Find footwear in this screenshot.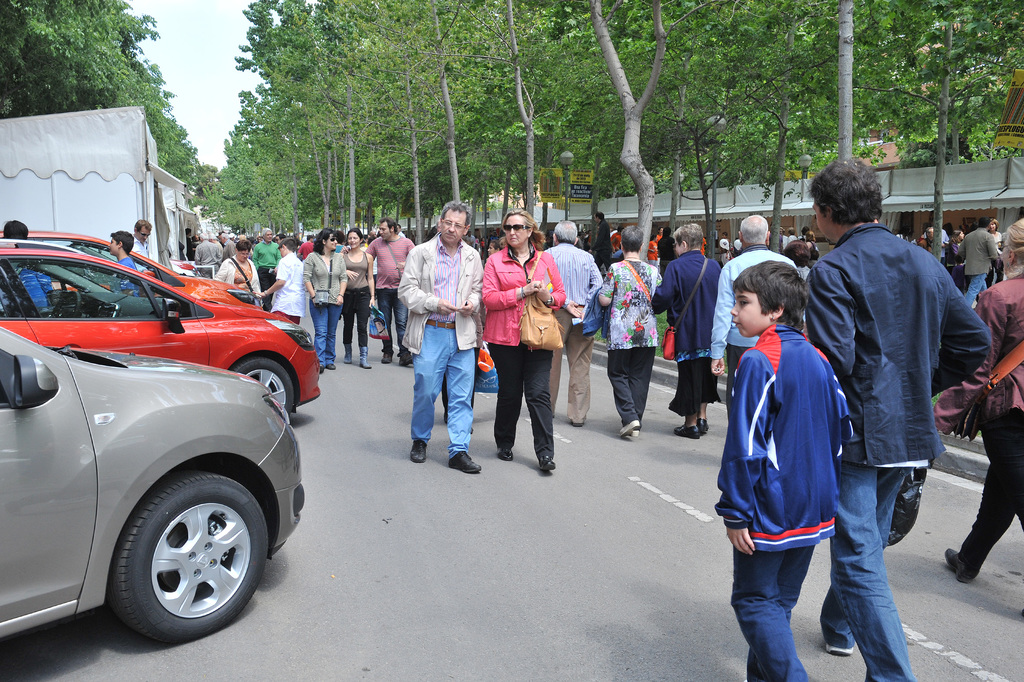
The bounding box for footwear is x1=671, y1=420, x2=699, y2=438.
